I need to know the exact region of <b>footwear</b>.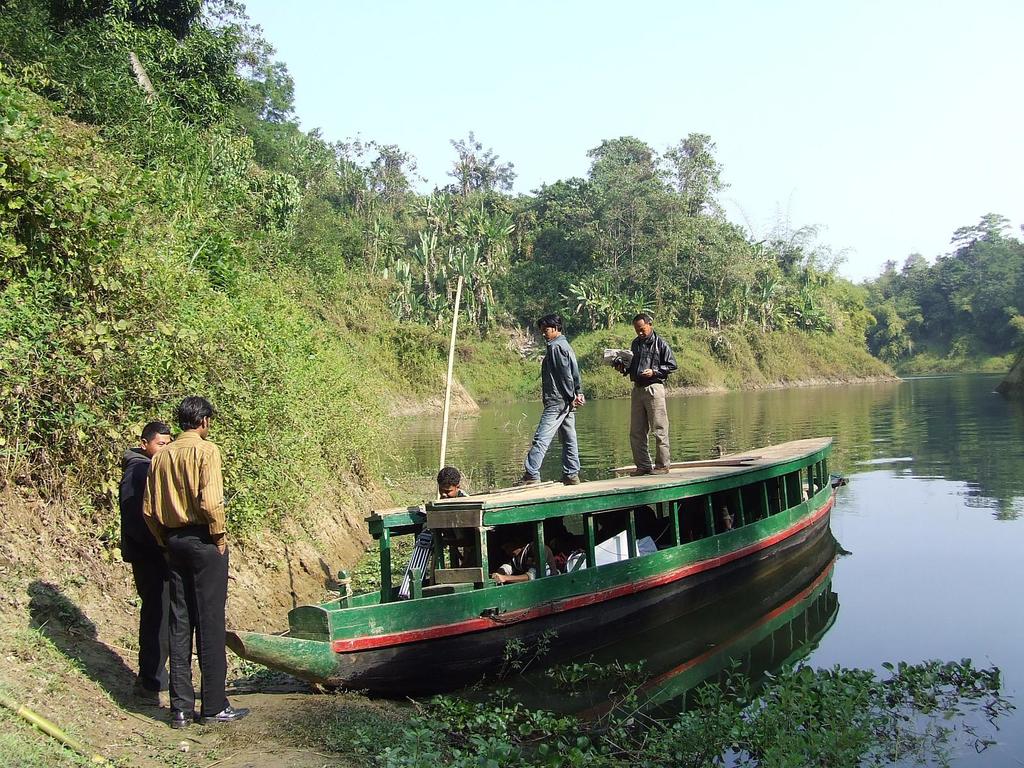
Region: bbox=[134, 675, 146, 689].
